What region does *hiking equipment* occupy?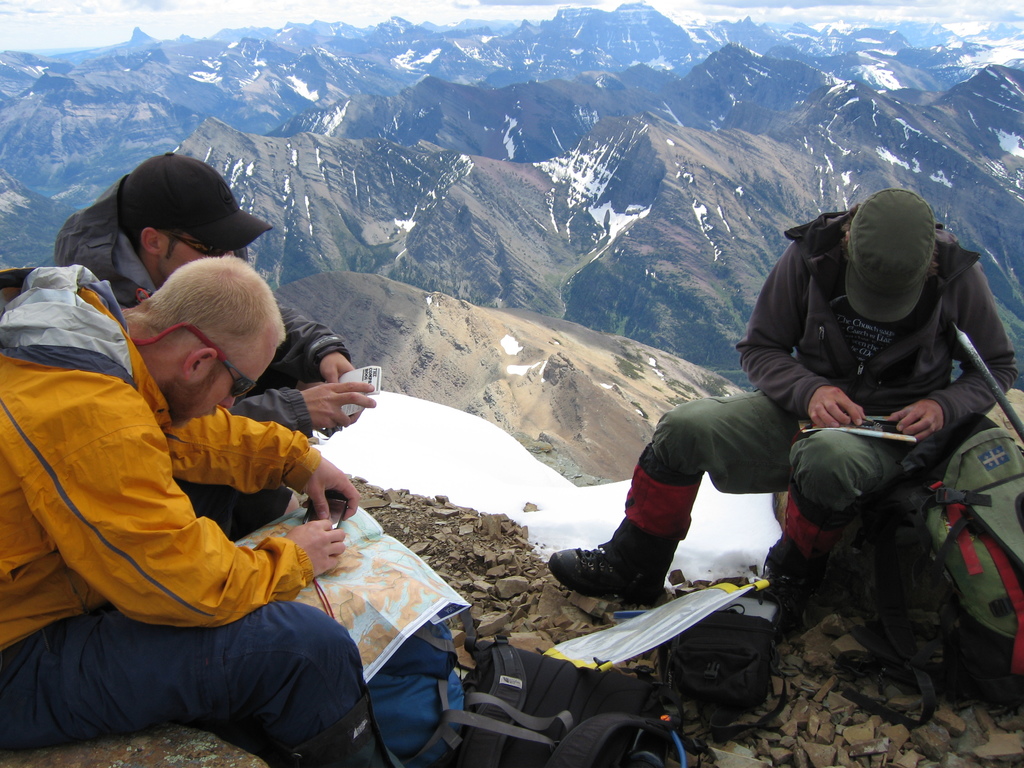
[left=653, top=609, right=792, bottom=740].
